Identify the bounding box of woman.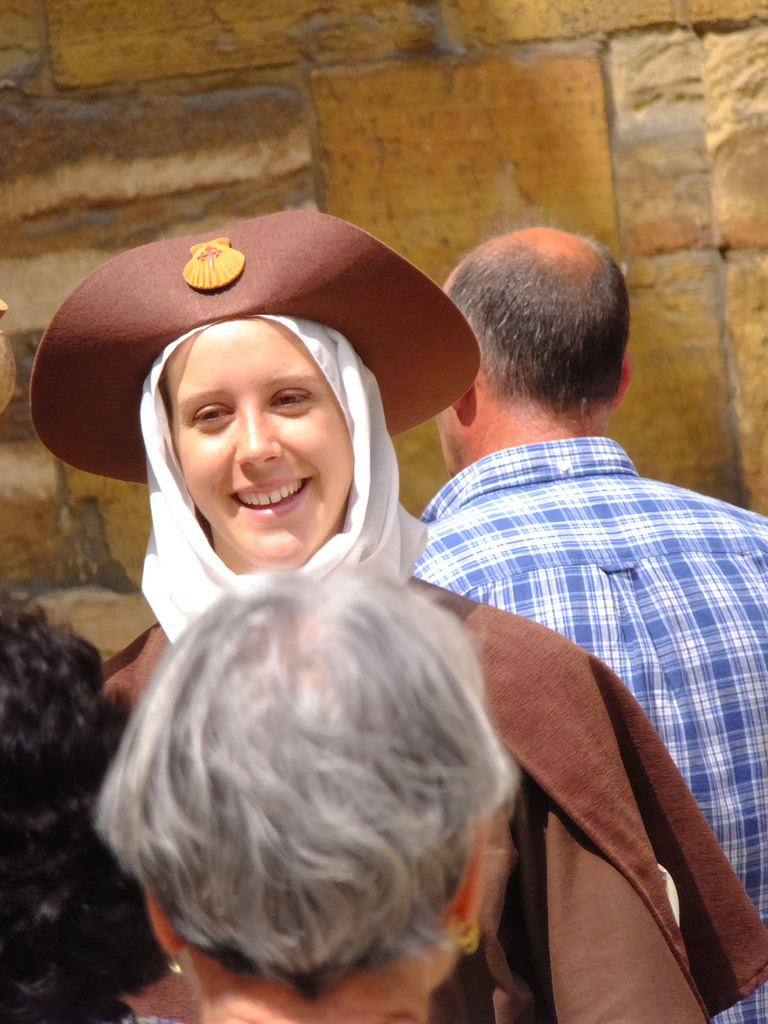
(166, 234, 654, 1005).
